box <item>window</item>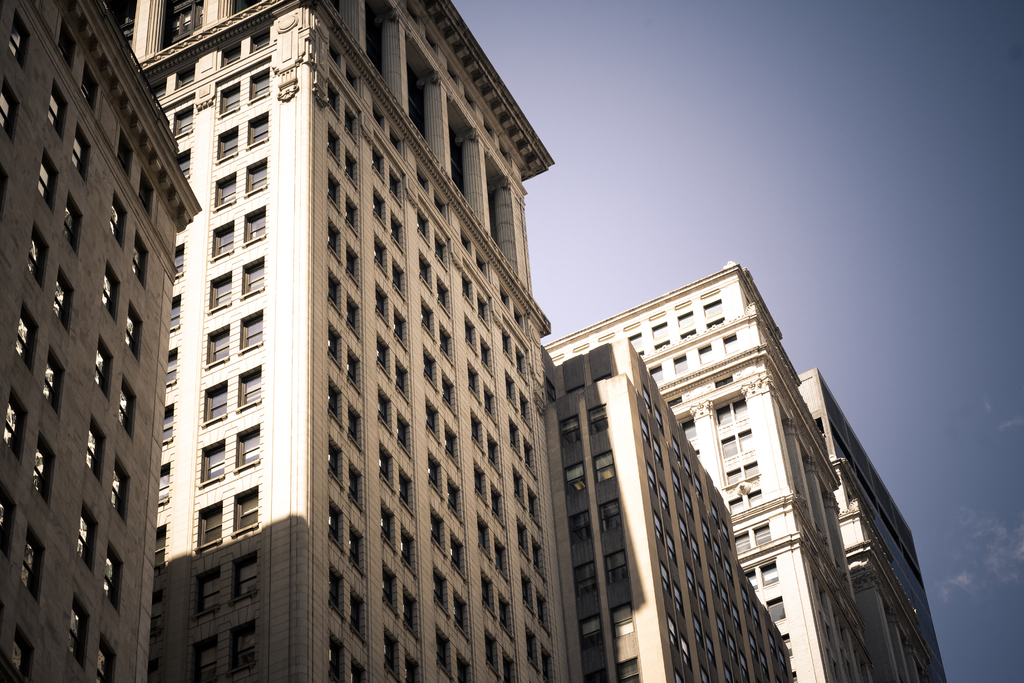
left=45, top=20, right=86, bottom=75
